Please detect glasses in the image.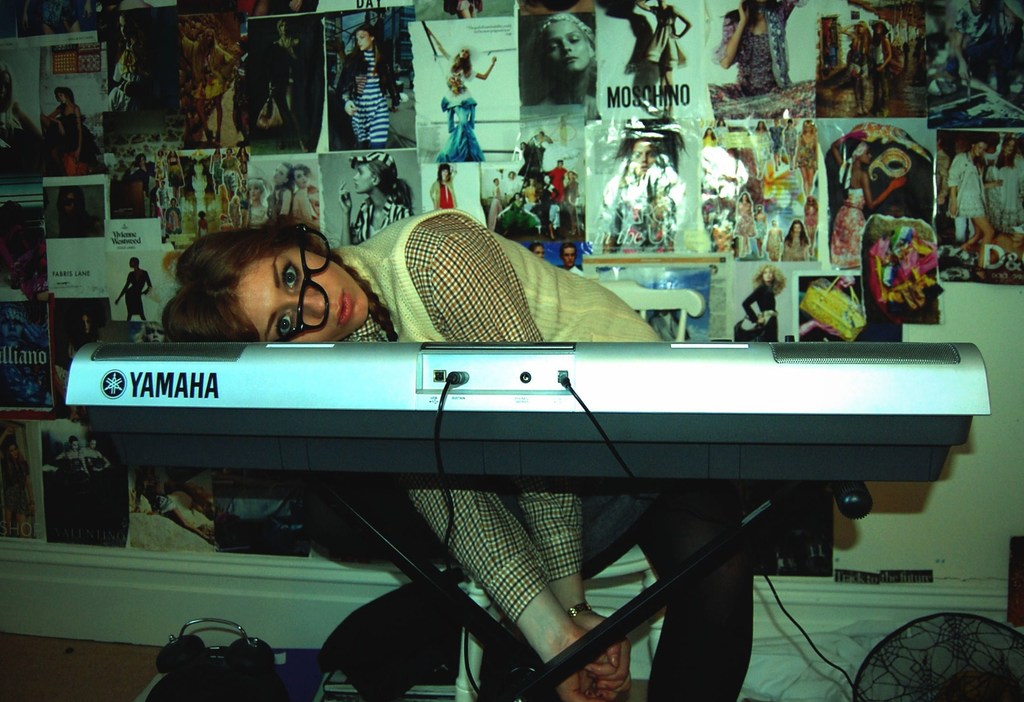
[274, 222, 330, 346].
